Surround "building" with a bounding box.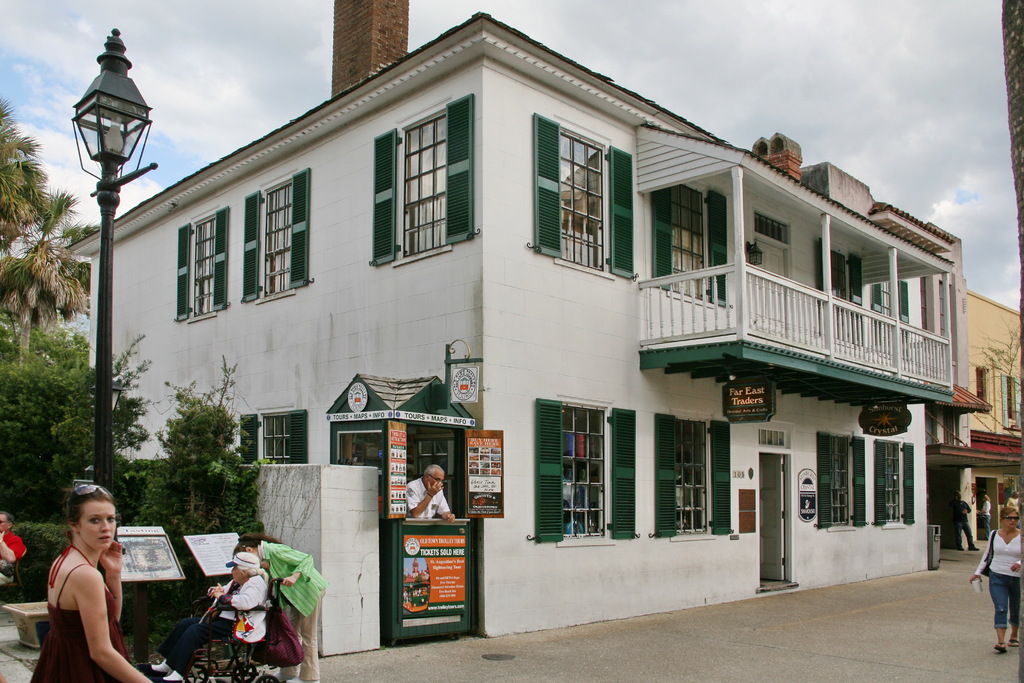
rect(964, 289, 1023, 533).
